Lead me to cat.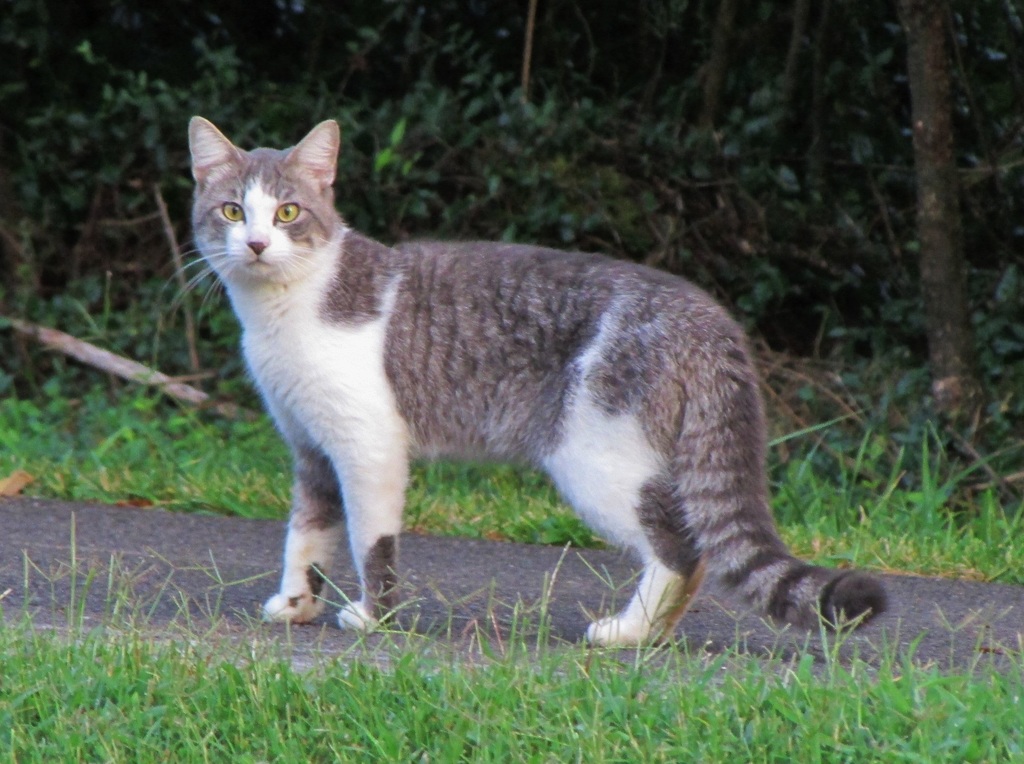
Lead to left=159, top=103, right=952, bottom=670.
